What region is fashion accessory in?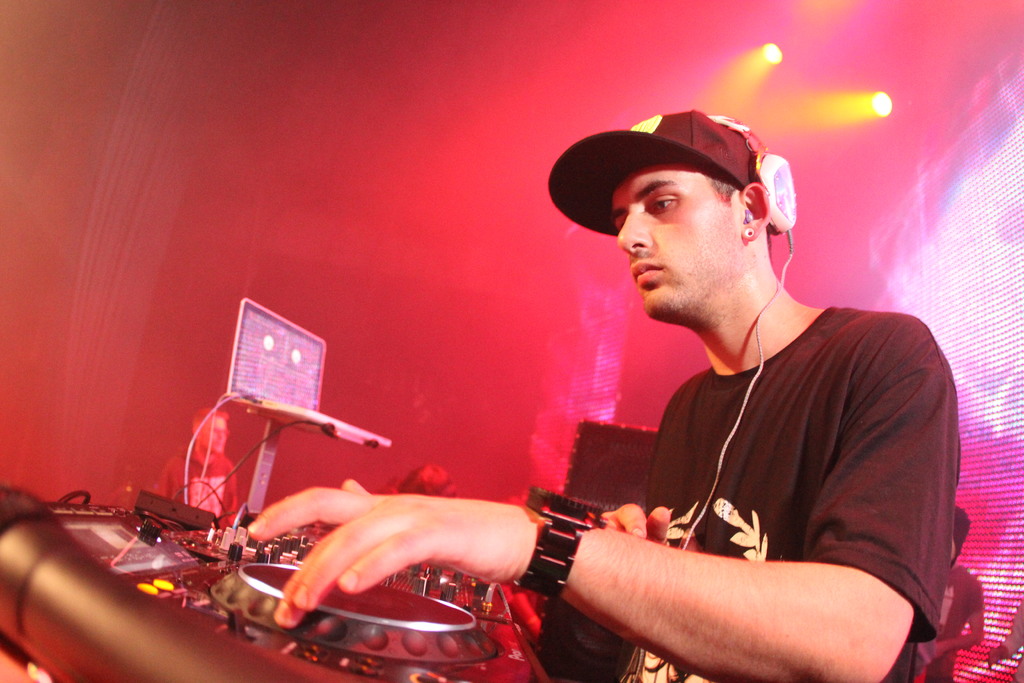
box(744, 227, 753, 237).
